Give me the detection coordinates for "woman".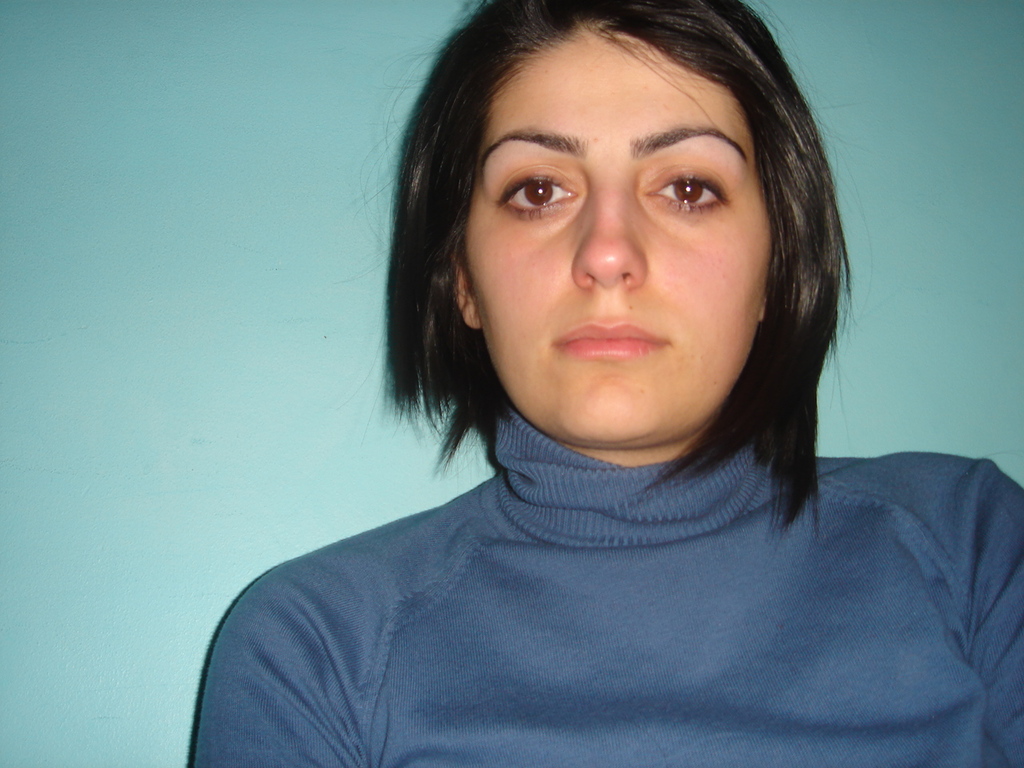
box=[218, 5, 1023, 767].
